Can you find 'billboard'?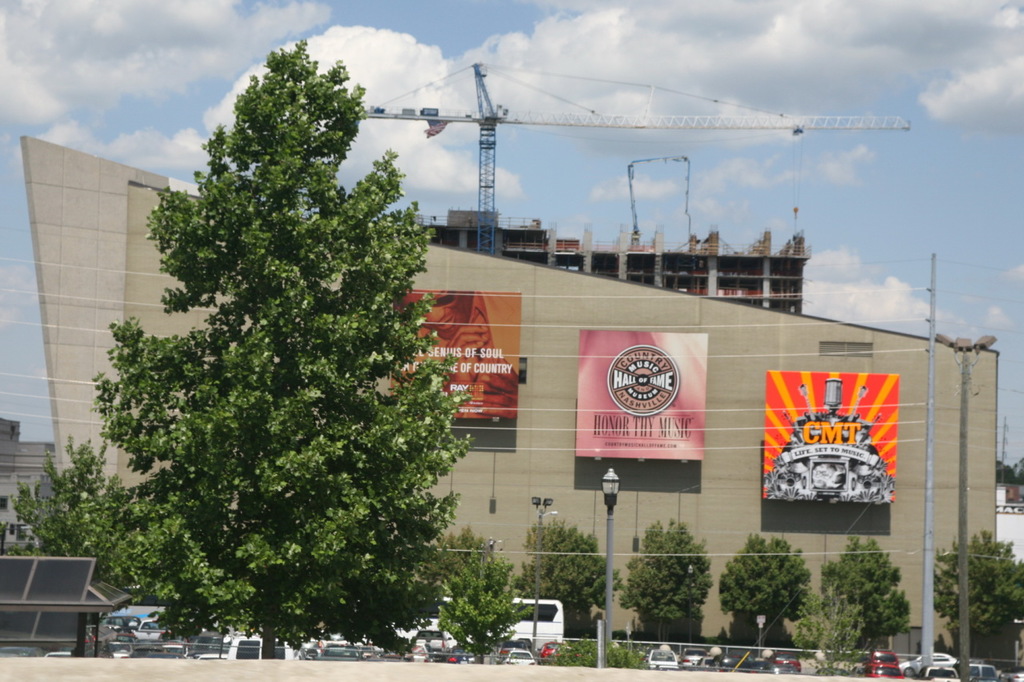
Yes, bounding box: rect(760, 369, 899, 504).
